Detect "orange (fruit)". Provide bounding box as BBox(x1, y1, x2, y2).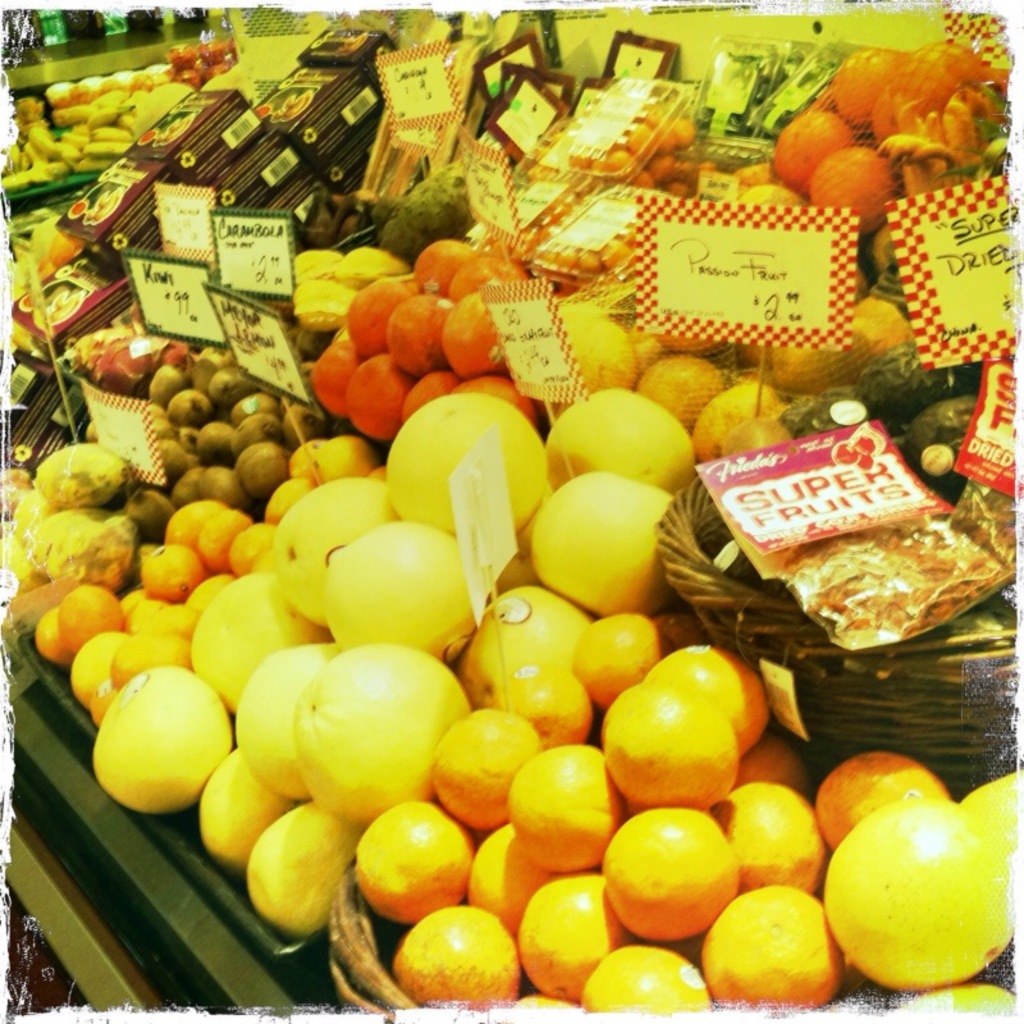
BBox(253, 812, 342, 916).
